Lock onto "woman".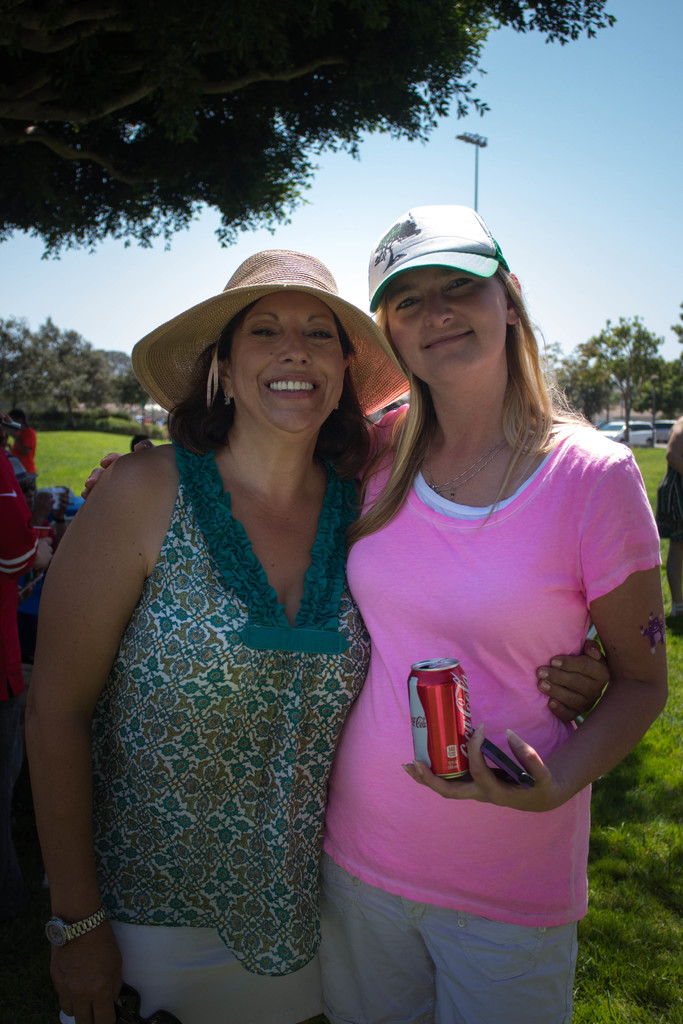
Locked: pyautogui.locateOnScreen(12, 235, 602, 1023).
